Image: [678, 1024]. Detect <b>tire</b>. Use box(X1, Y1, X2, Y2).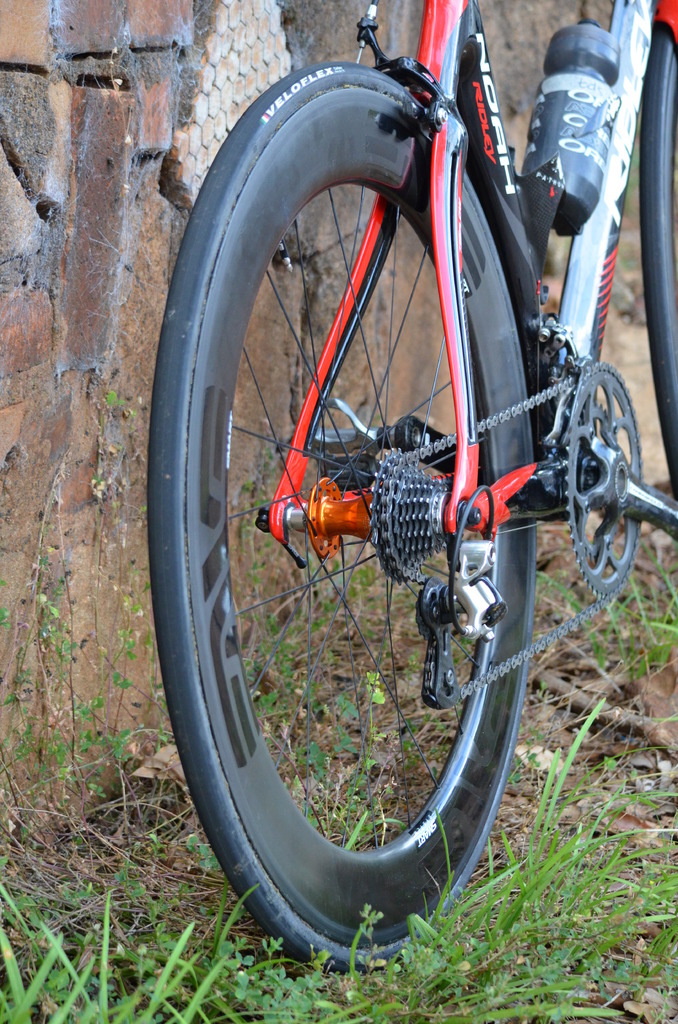
box(640, 0, 675, 505).
